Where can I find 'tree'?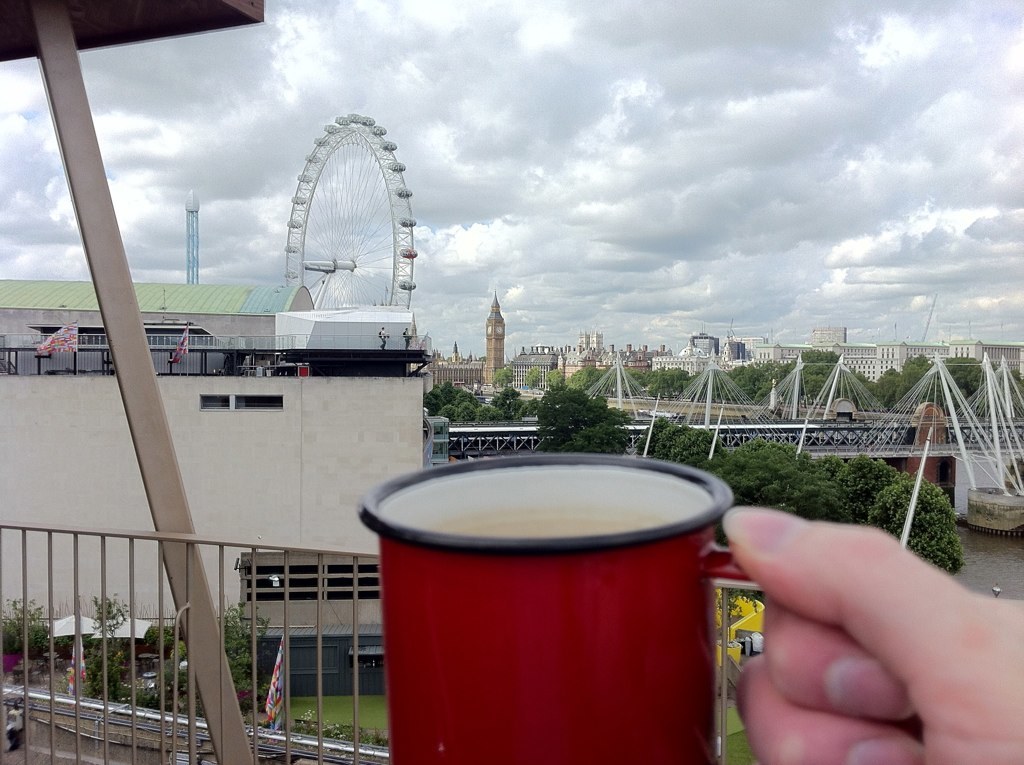
You can find it at rect(826, 455, 906, 525).
